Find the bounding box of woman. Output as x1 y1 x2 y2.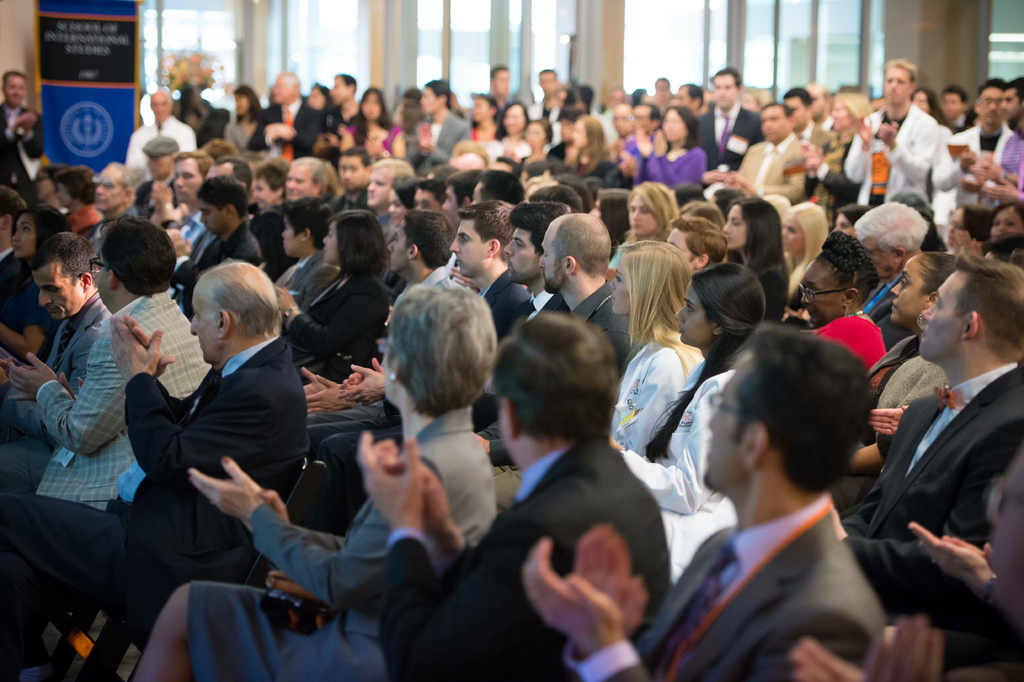
594 235 727 461.
